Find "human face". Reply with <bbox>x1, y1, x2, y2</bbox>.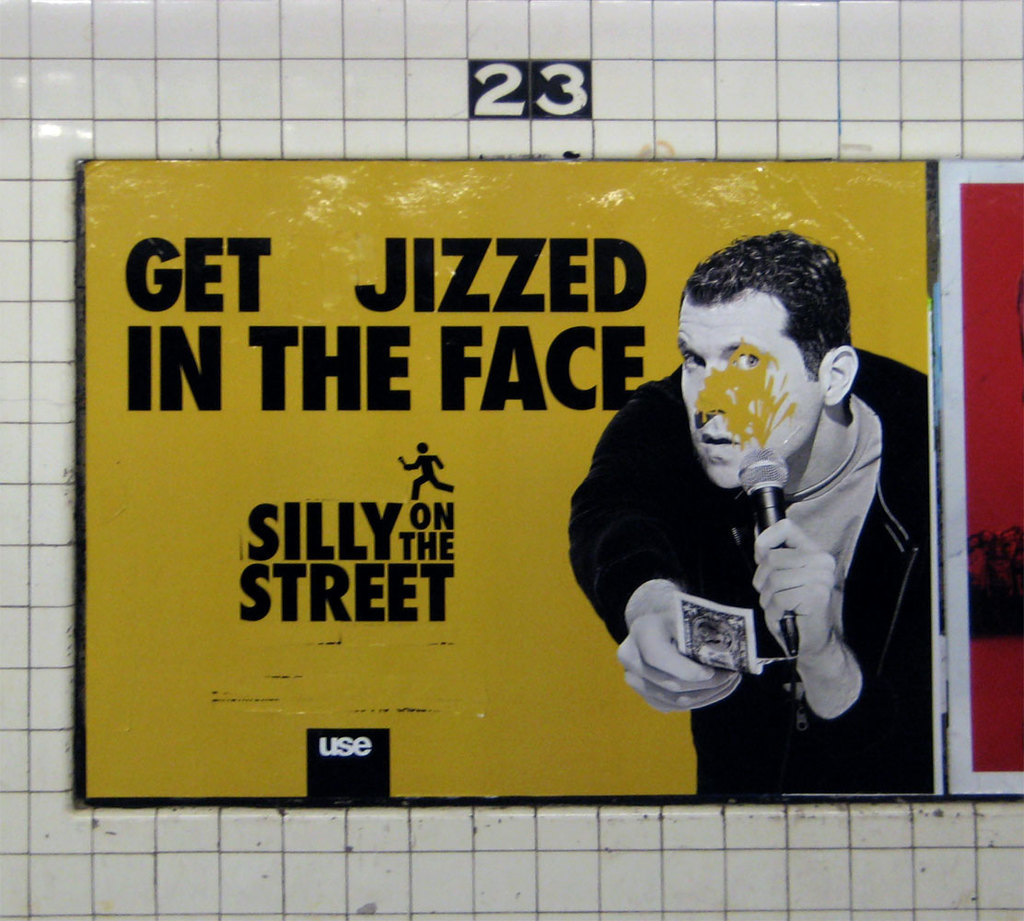
<bbox>676, 292, 814, 486</bbox>.
